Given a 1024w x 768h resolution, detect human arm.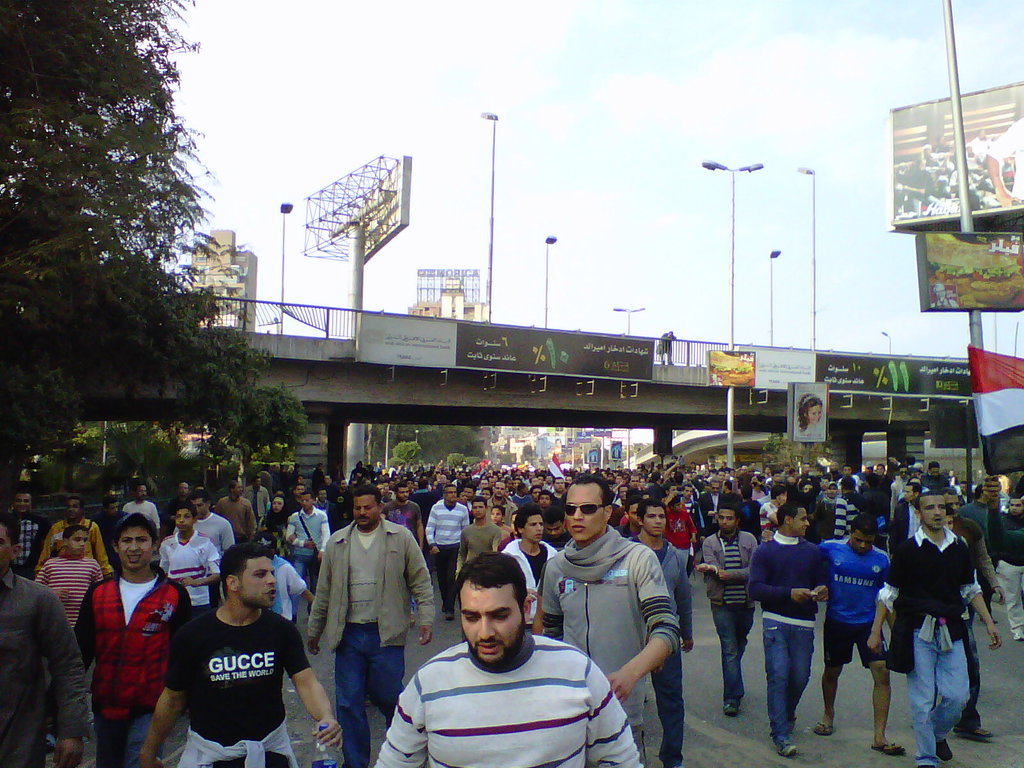
[537, 557, 563, 643].
